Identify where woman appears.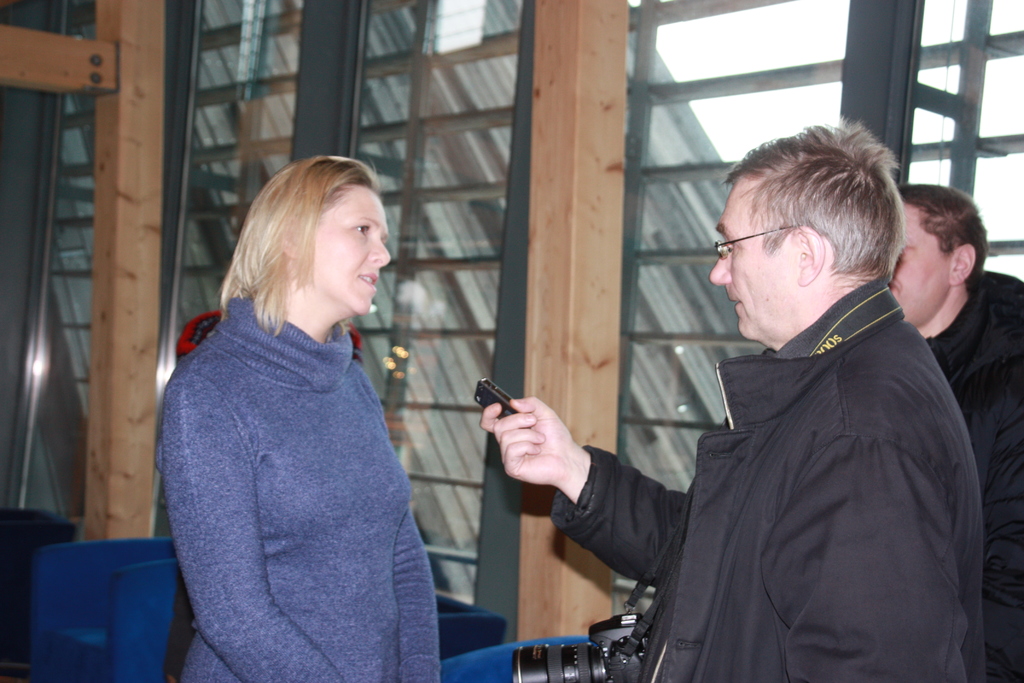
Appears at bbox=(159, 133, 459, 682).
